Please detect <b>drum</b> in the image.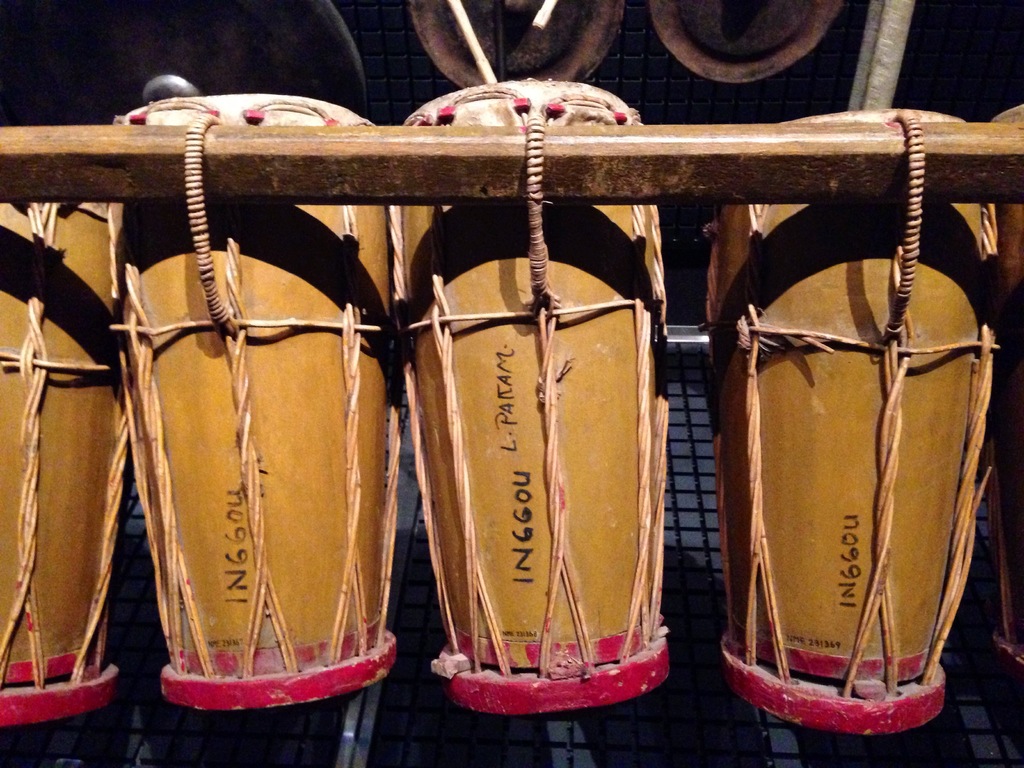
BBox(401, 80, 671, 717).
